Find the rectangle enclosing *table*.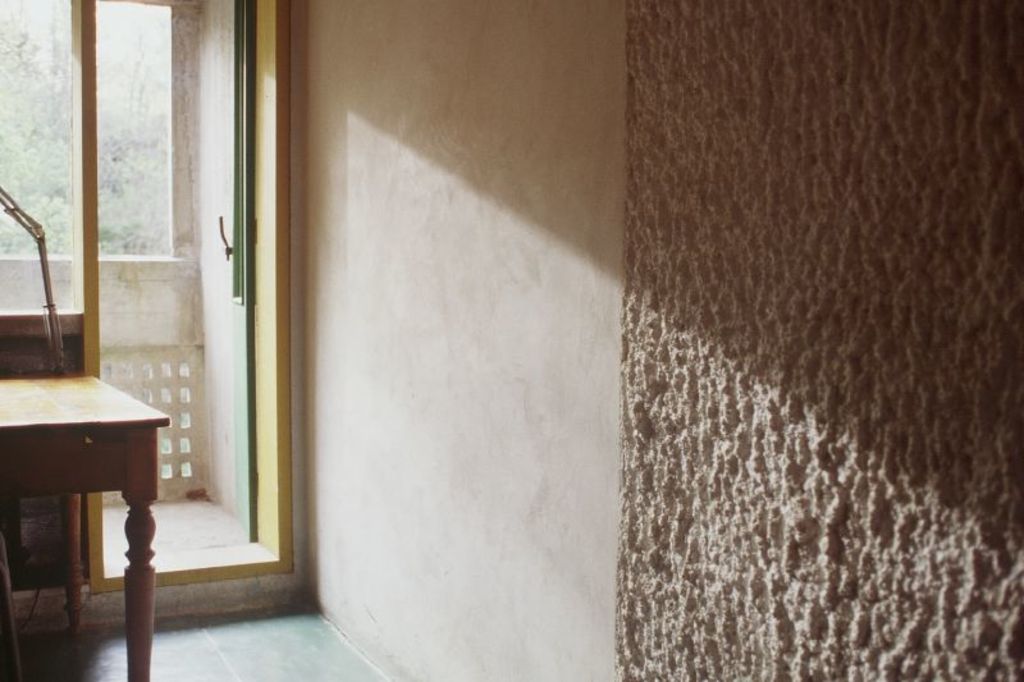
crop(0, 362, 173, 681).
